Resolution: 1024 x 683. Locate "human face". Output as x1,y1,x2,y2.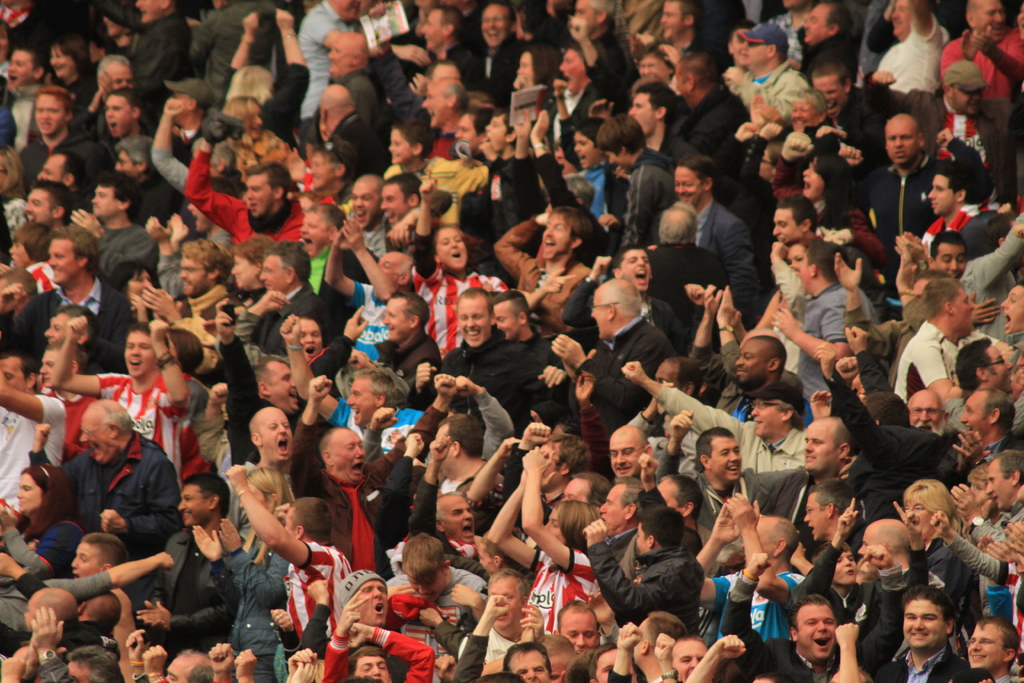
51,44,77,80.
